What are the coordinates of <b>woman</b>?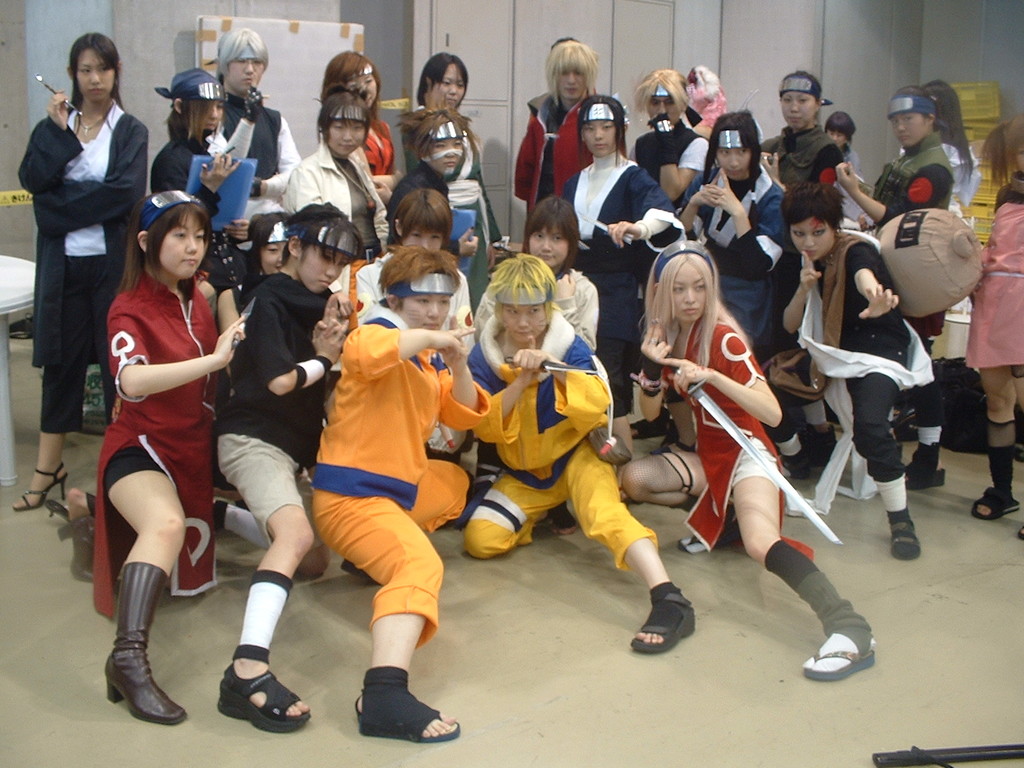
left=758, top=69, right=847, bottom=193.
